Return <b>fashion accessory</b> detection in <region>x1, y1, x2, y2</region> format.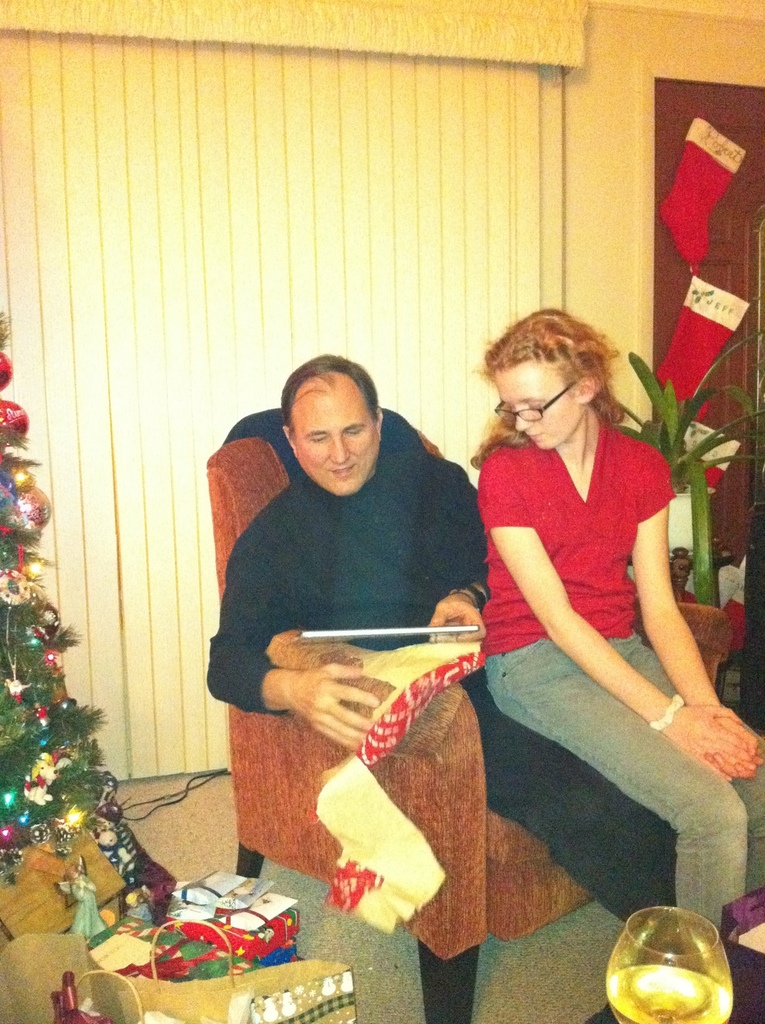
<region>466, 585, 488, 611</region>.
